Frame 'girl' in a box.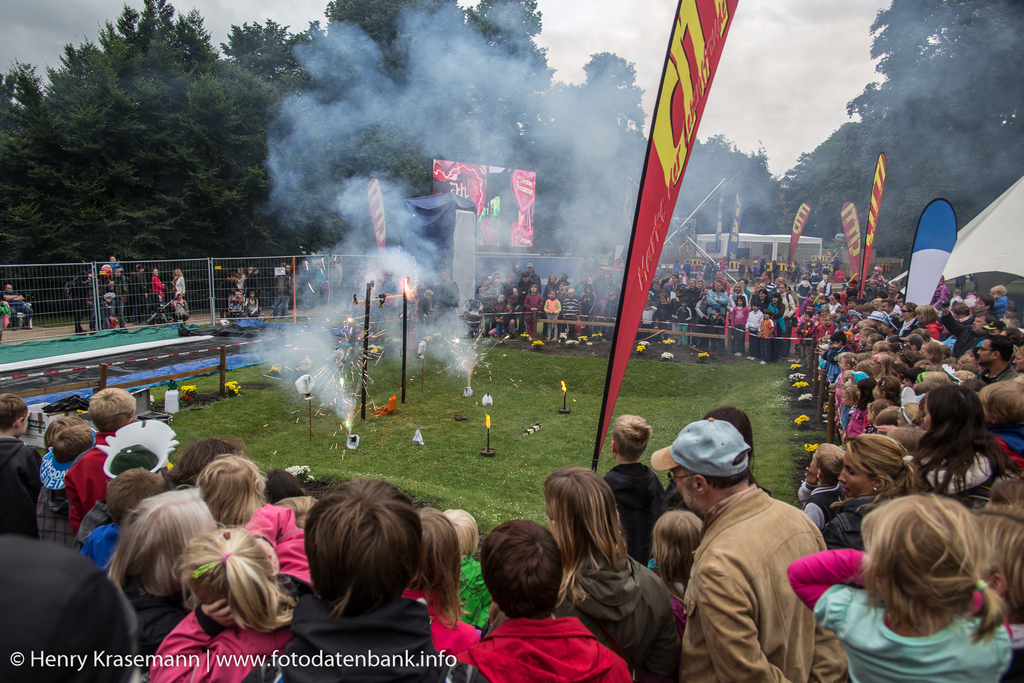
817:435:915:553.
